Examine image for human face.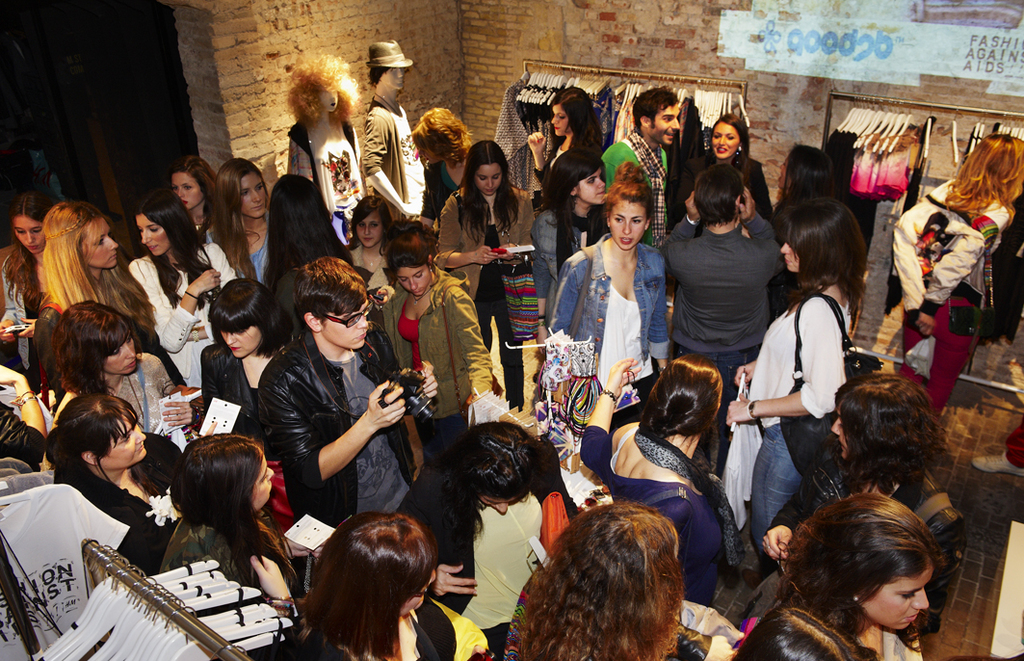
Examination result: pyautogui.locateOnScreen(171, 170, 203, 208).
